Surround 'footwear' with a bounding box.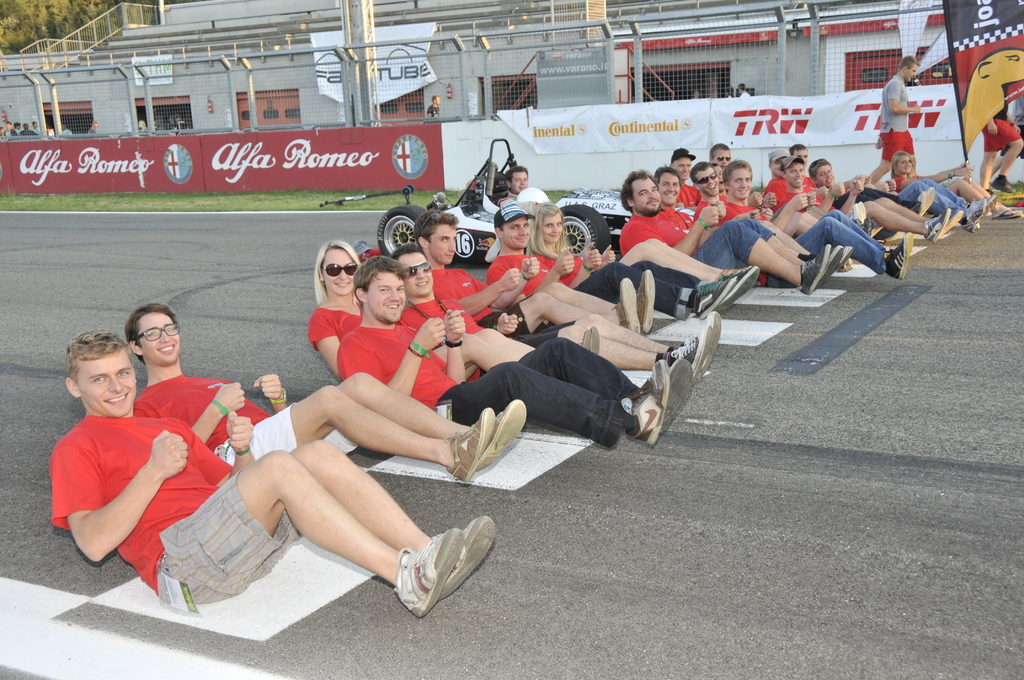
831/241/845/289.
